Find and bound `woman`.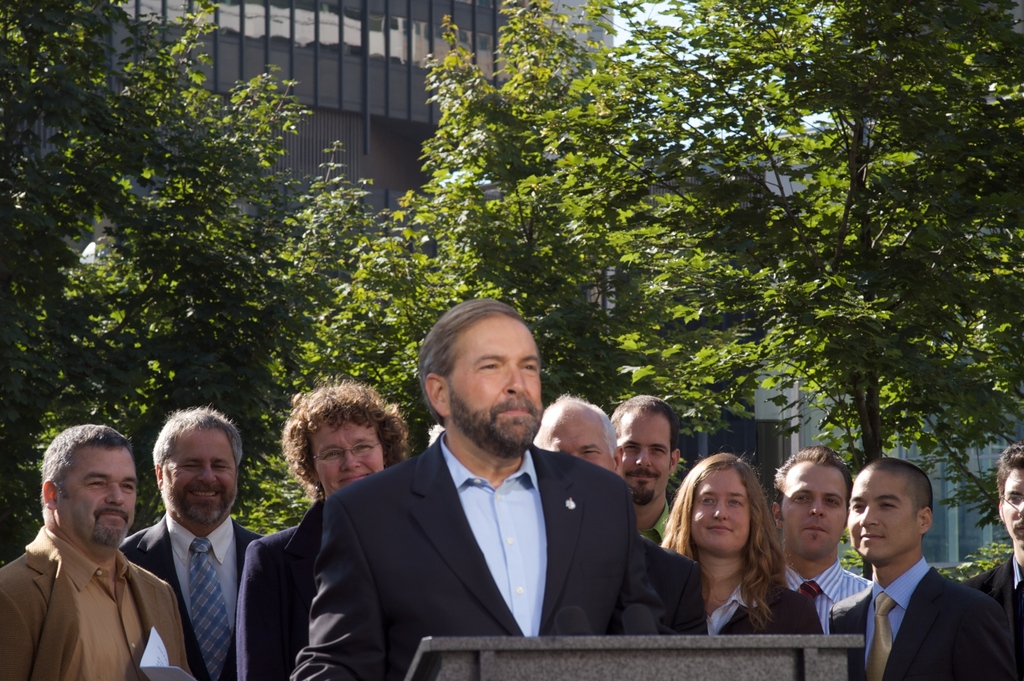
Bound: 662:455:826:645.
